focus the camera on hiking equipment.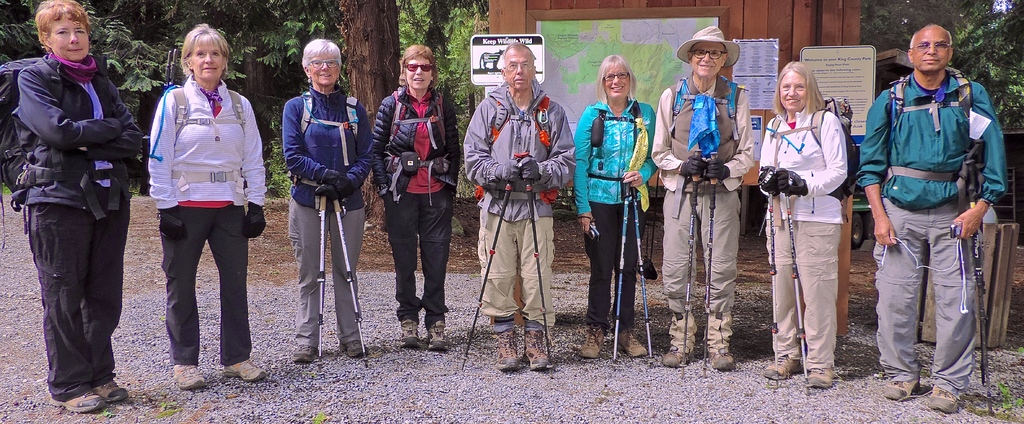
Focus region: left=698, top=149, right=721, bottom=375.
